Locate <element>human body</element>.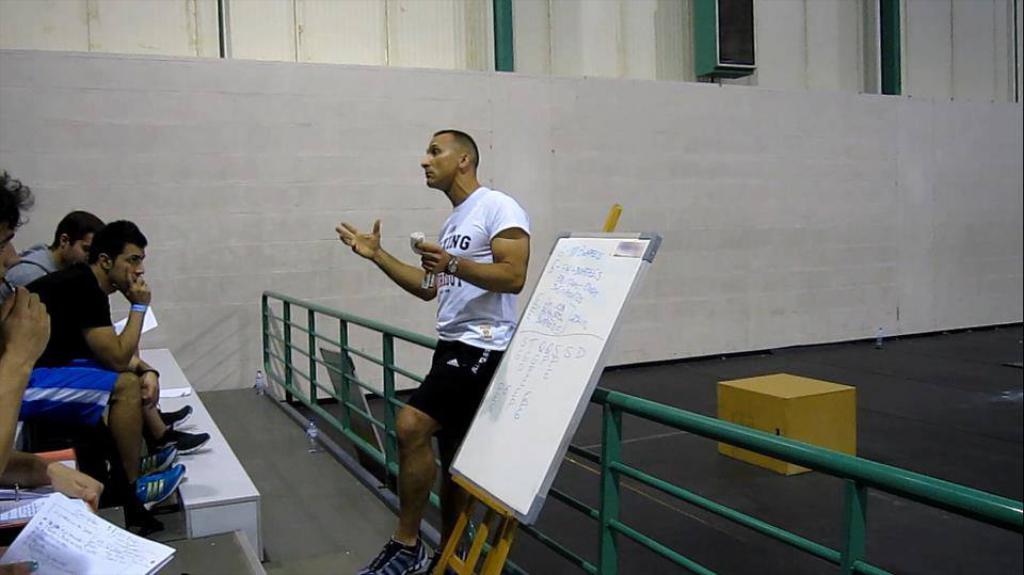
Bounding box: <bbox>0, 285, 105, 511</bbox>.
